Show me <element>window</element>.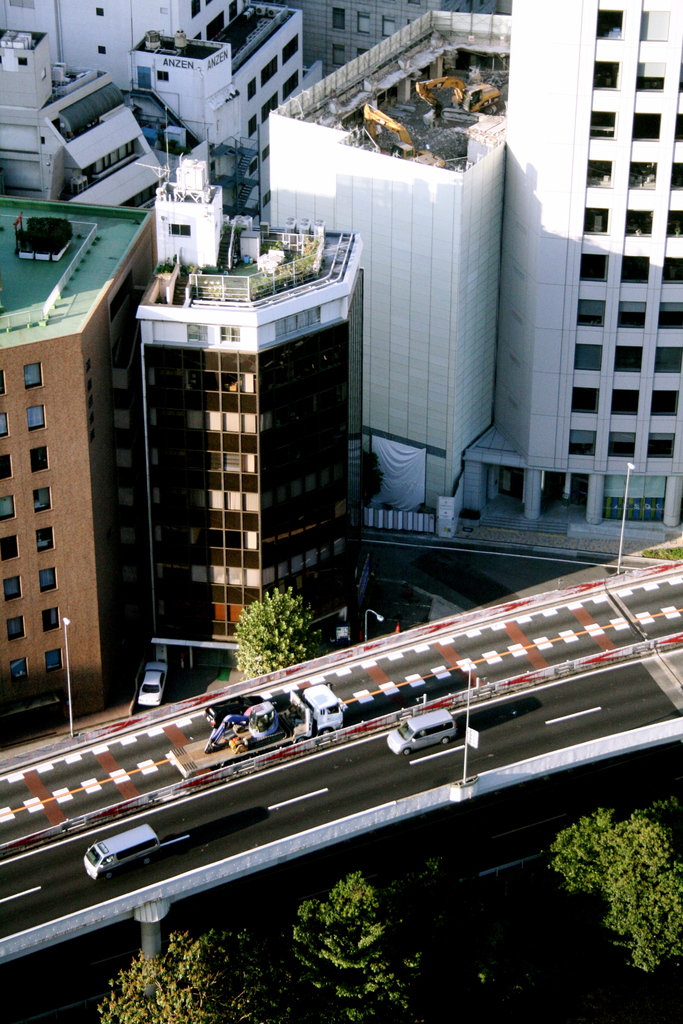
<element>window</element> is here: locate(334, 10, 347, 33).
